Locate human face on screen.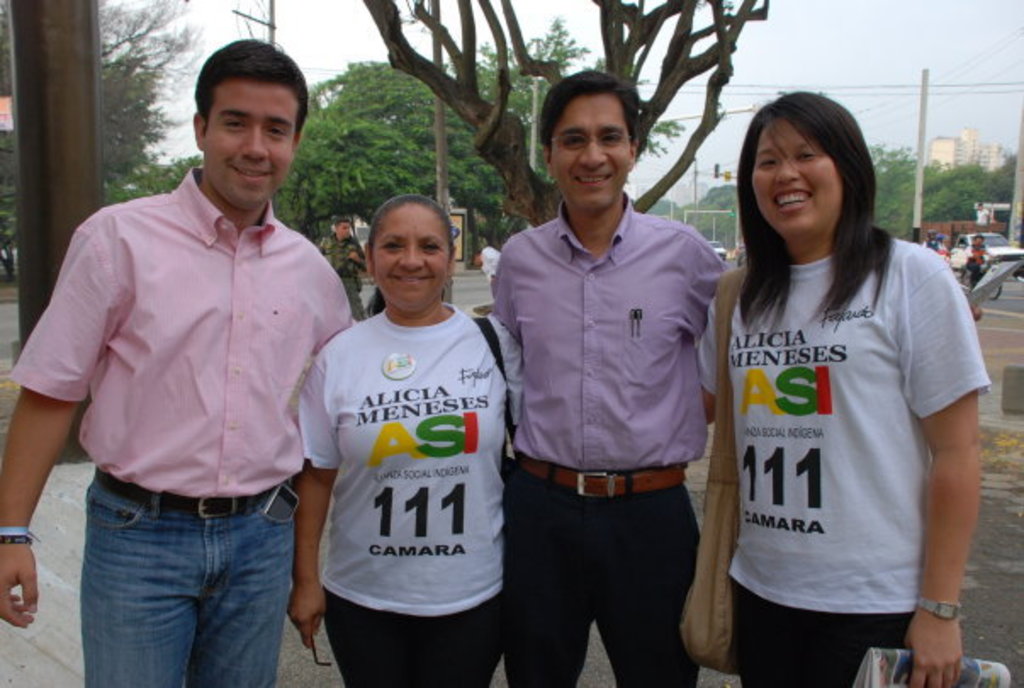
On screen at {"left": 552, "top": 92, "right": 628, "bottom": 212}.
